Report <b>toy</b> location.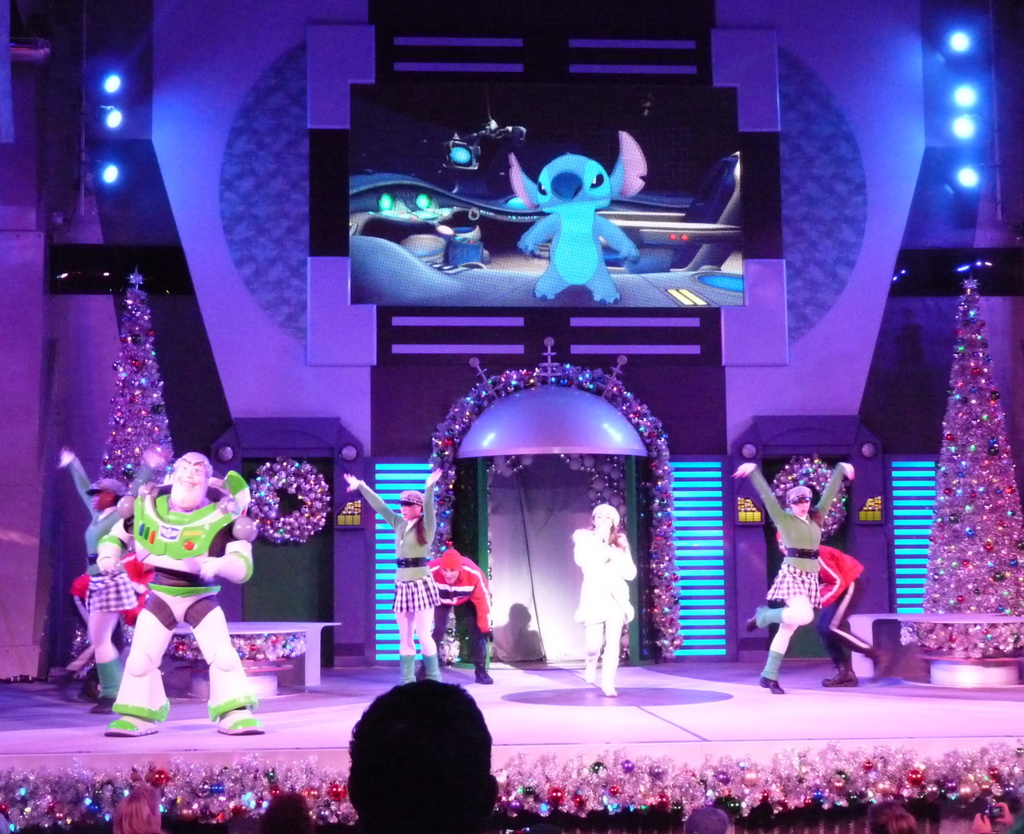
Report: (500,131,646,298).
